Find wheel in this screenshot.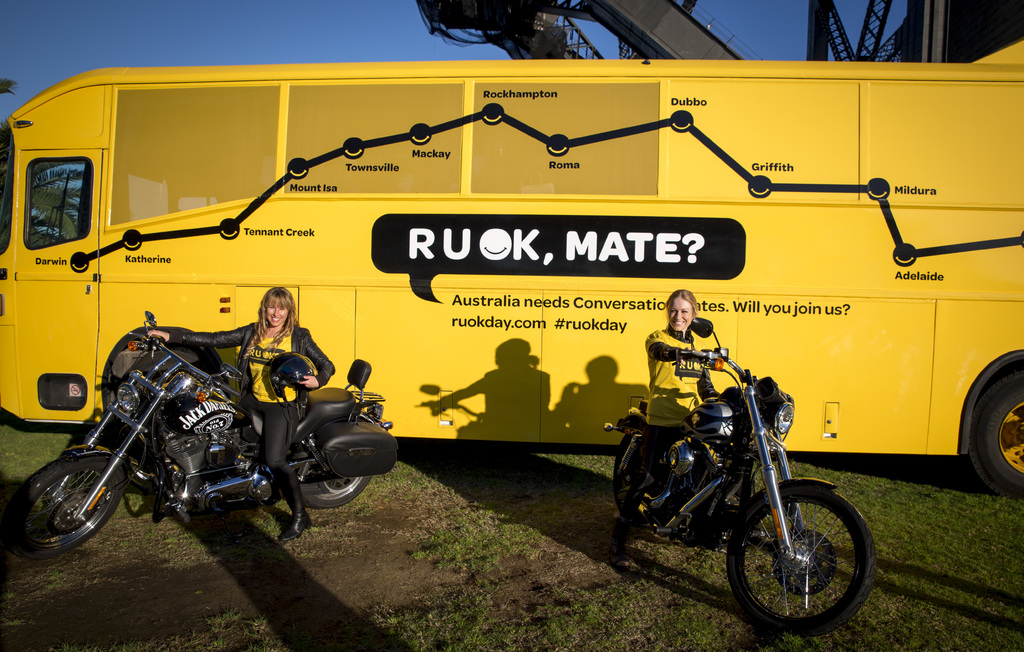
The bounding box for wheel is region(966, 352, 1023, 502).
